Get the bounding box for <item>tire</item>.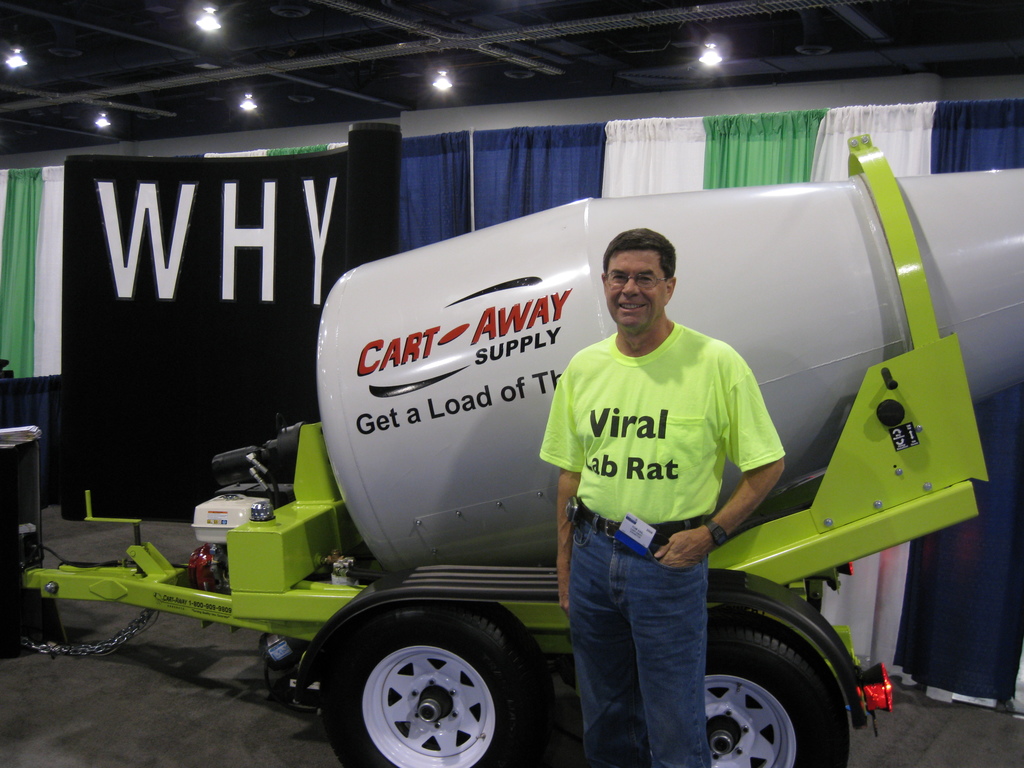
639:604:848:767.
